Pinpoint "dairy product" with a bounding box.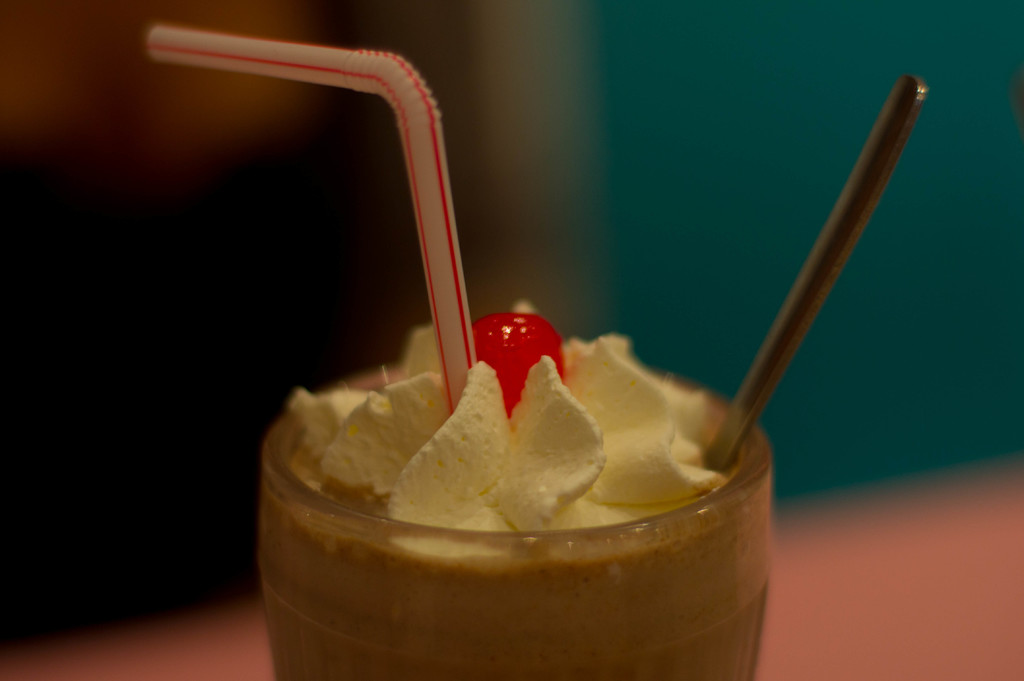
[left=259, top=298, right=769, bottom=680].
